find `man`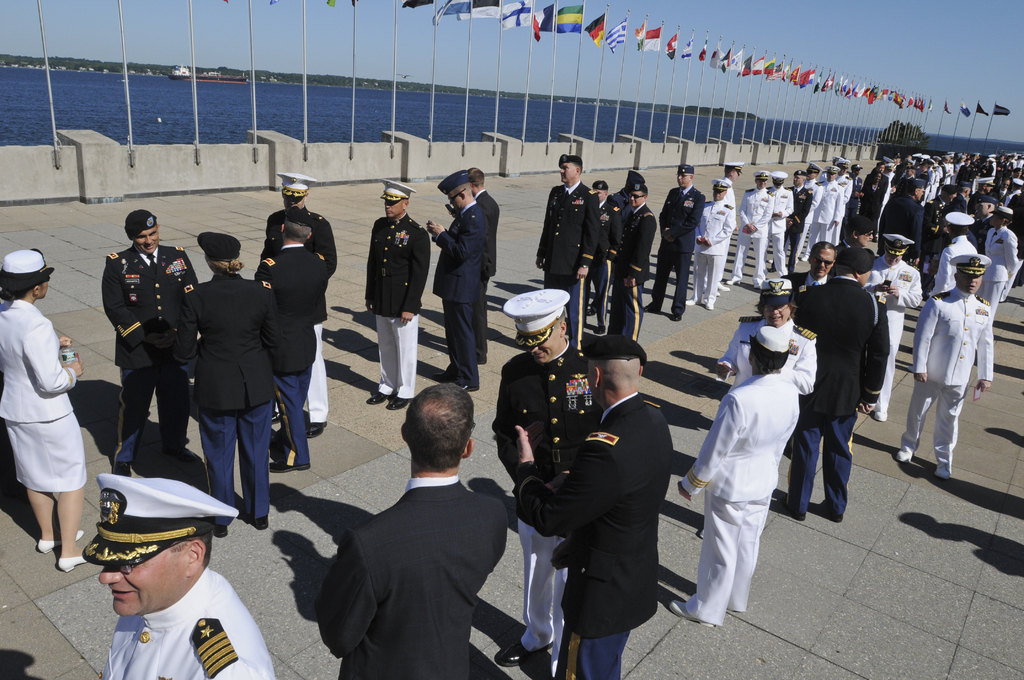
[x1=303, y1=382, x2=540, y2=671]
